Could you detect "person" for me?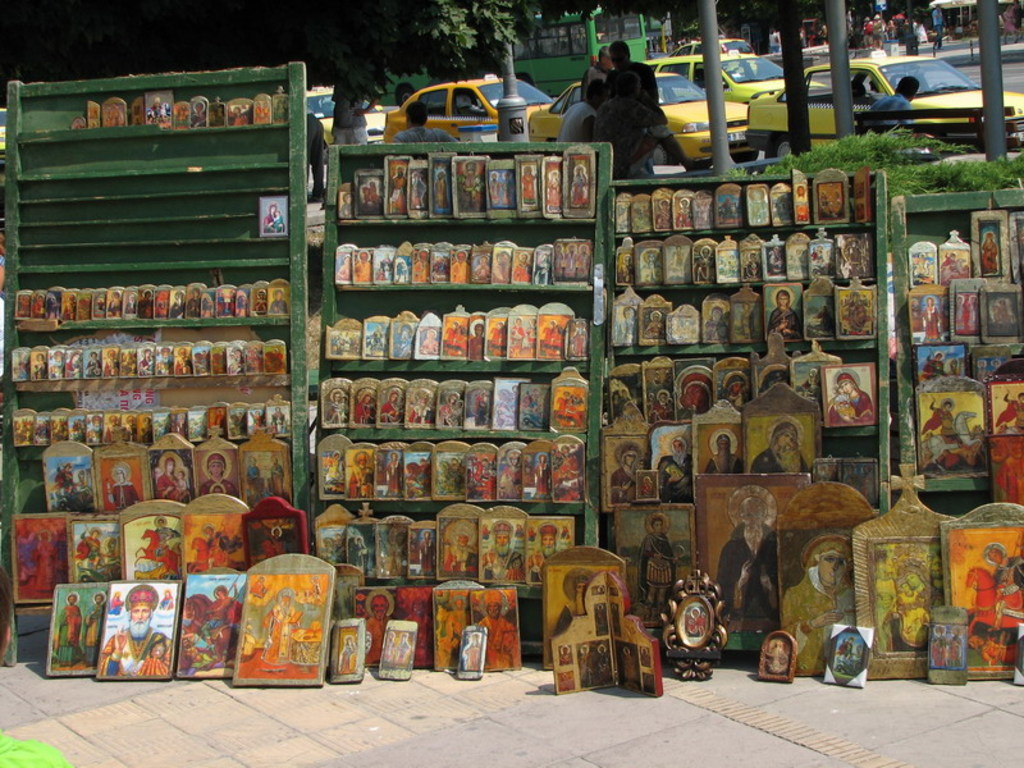
Detection result: [35,352,45,379].
